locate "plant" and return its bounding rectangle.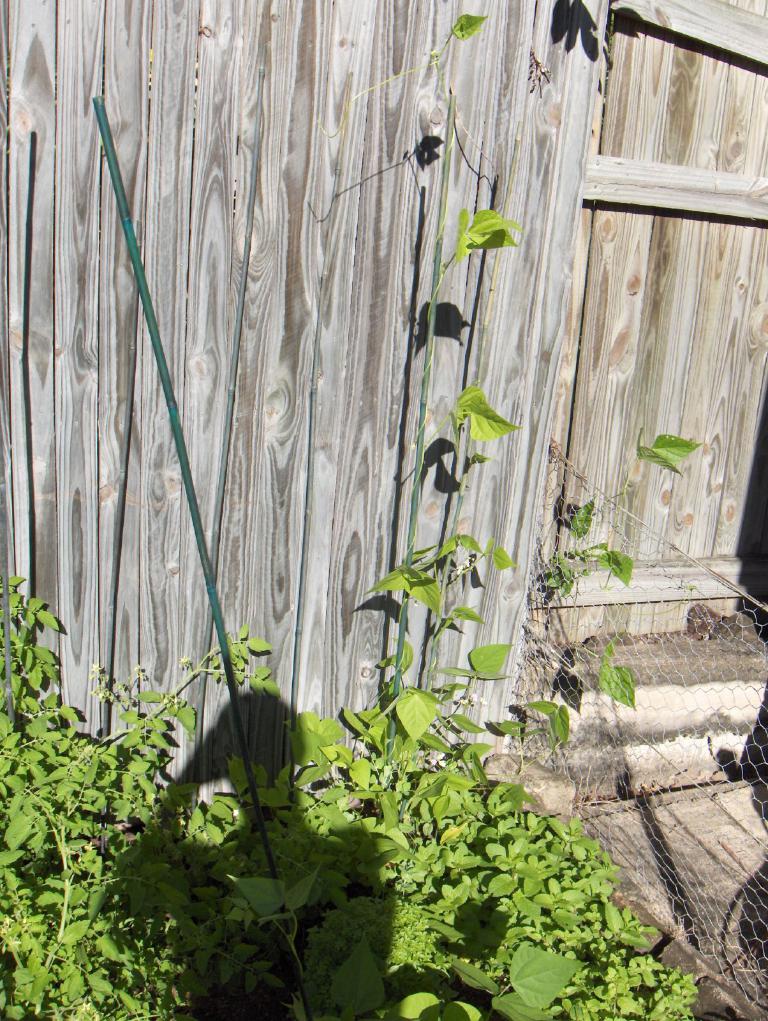
[left=8, top=573, right=236, bottom=1007].
